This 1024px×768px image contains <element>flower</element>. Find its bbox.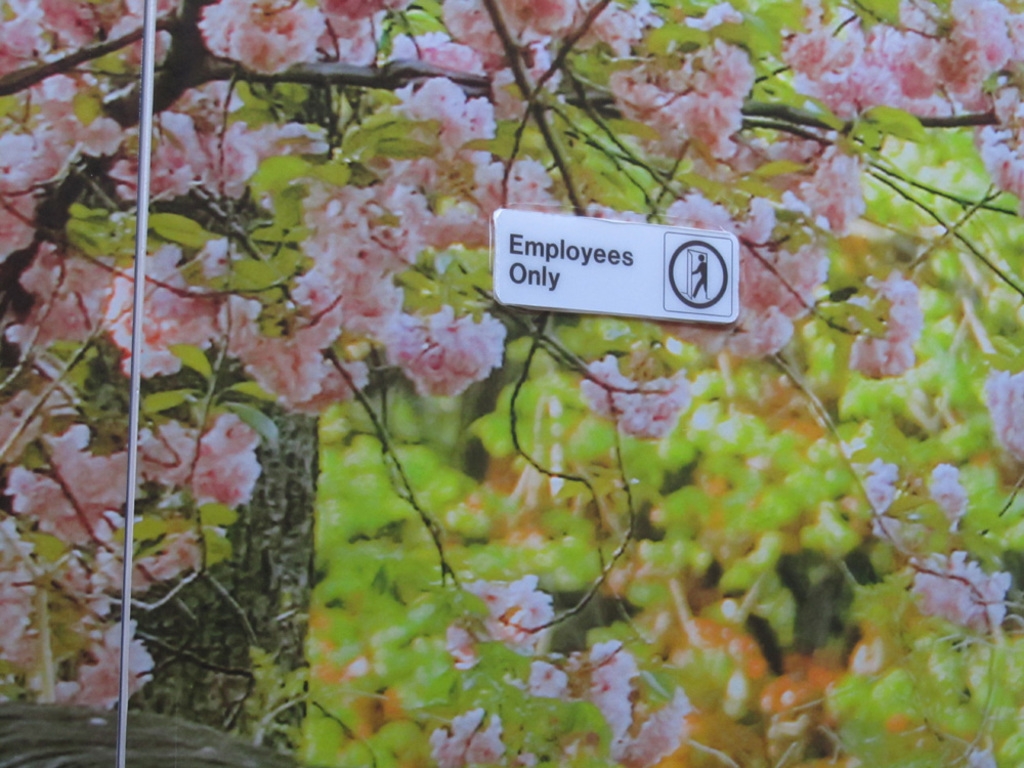
x1=381 y1=306 x2=509 y2=395.
